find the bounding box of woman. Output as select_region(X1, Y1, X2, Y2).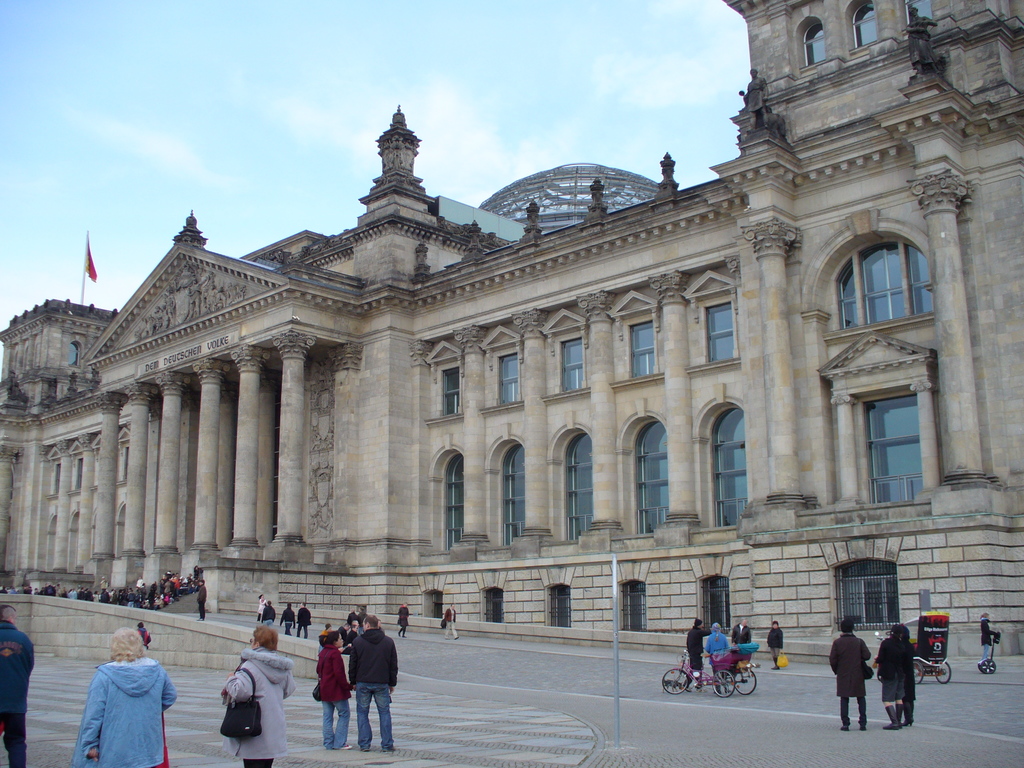
select_region(63, 634, 166, 760).
